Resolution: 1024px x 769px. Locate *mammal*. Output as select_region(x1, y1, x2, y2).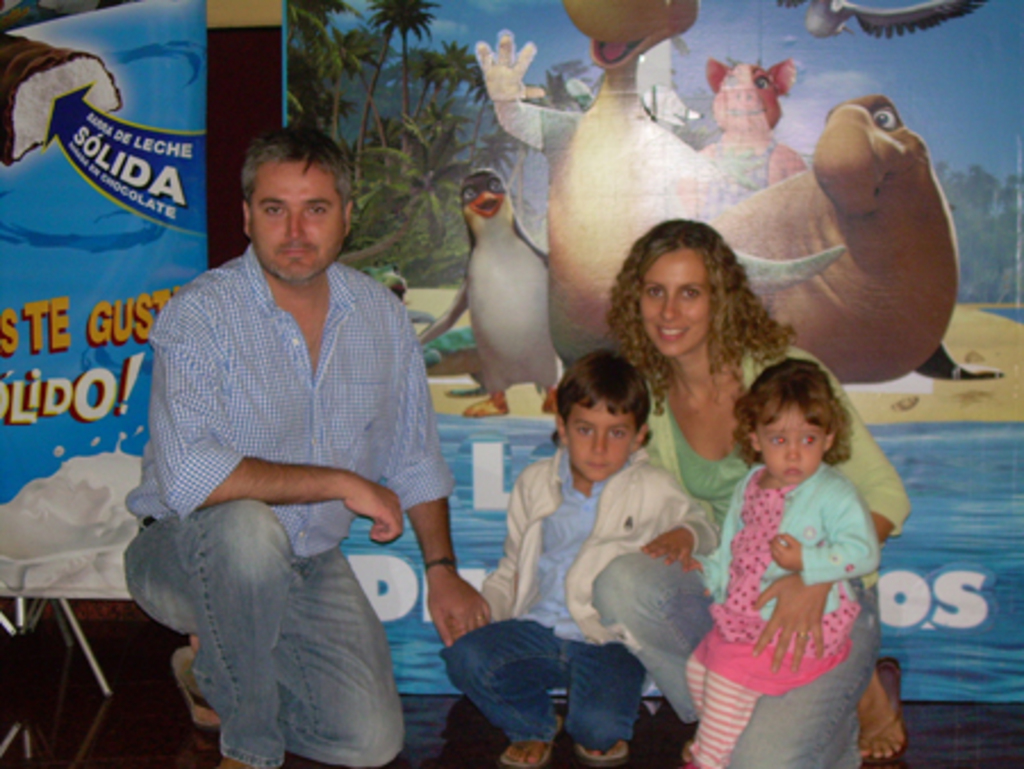
select_region(605, 216, 903, 767).
